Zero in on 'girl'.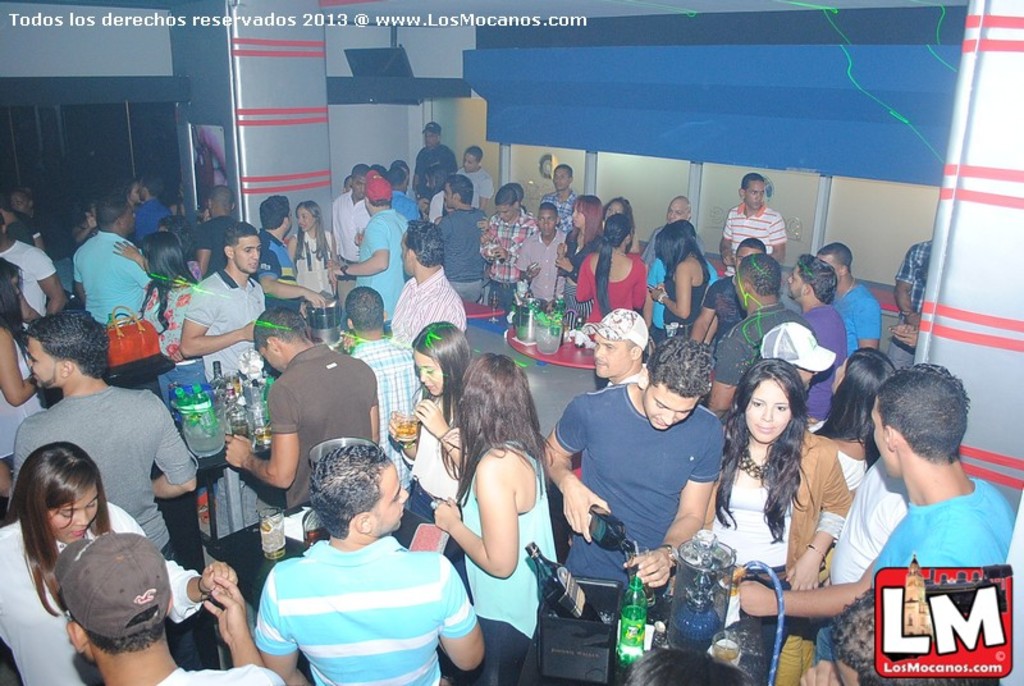
Zeroed in: [left=279, top=196, right=343, bottom=305].
